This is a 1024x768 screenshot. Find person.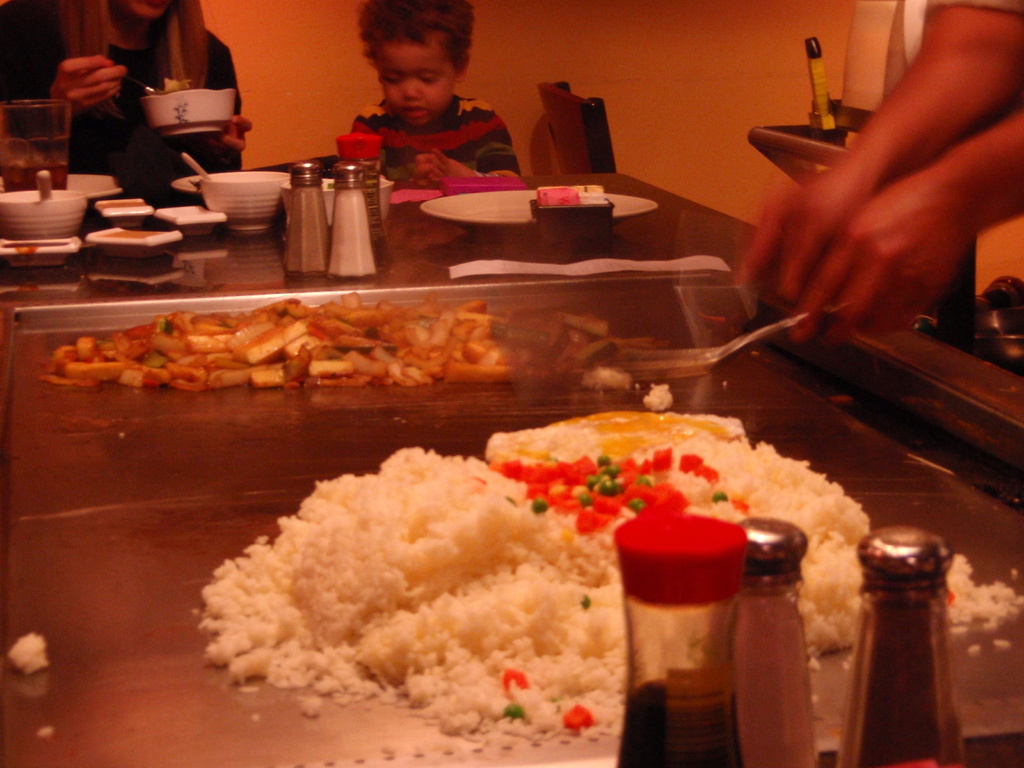
Bounding box: pyautogui.locateOnScreen(40, 3, 254, 214).
